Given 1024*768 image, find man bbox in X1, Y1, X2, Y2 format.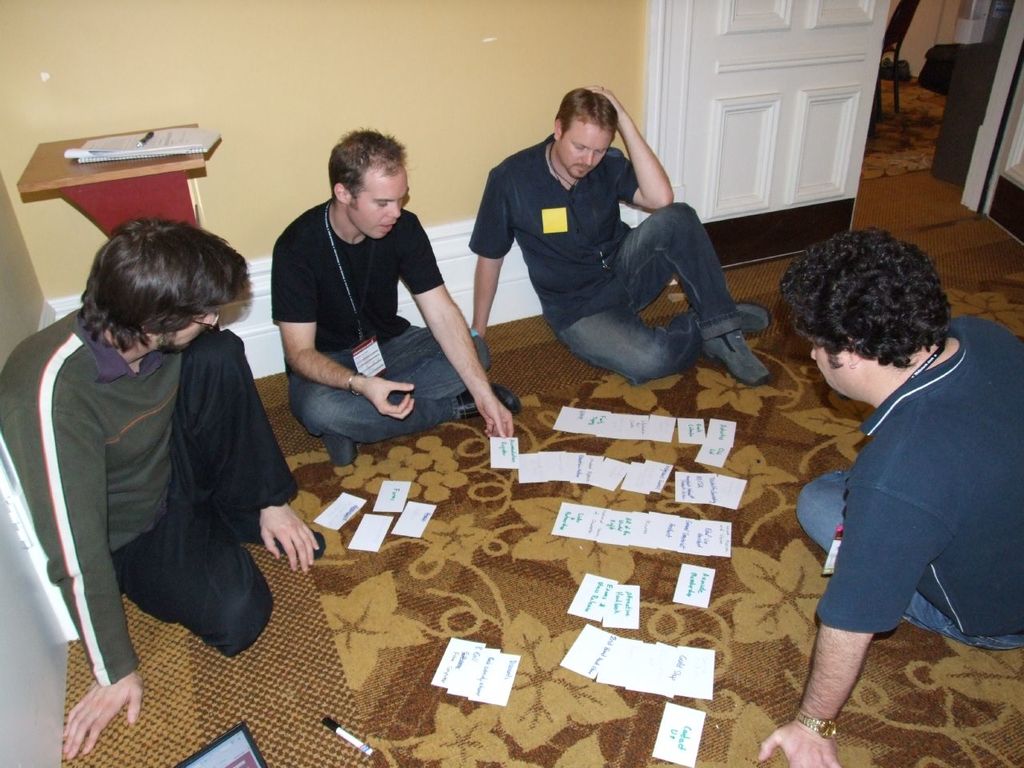
757, 223, 1023, 767.
